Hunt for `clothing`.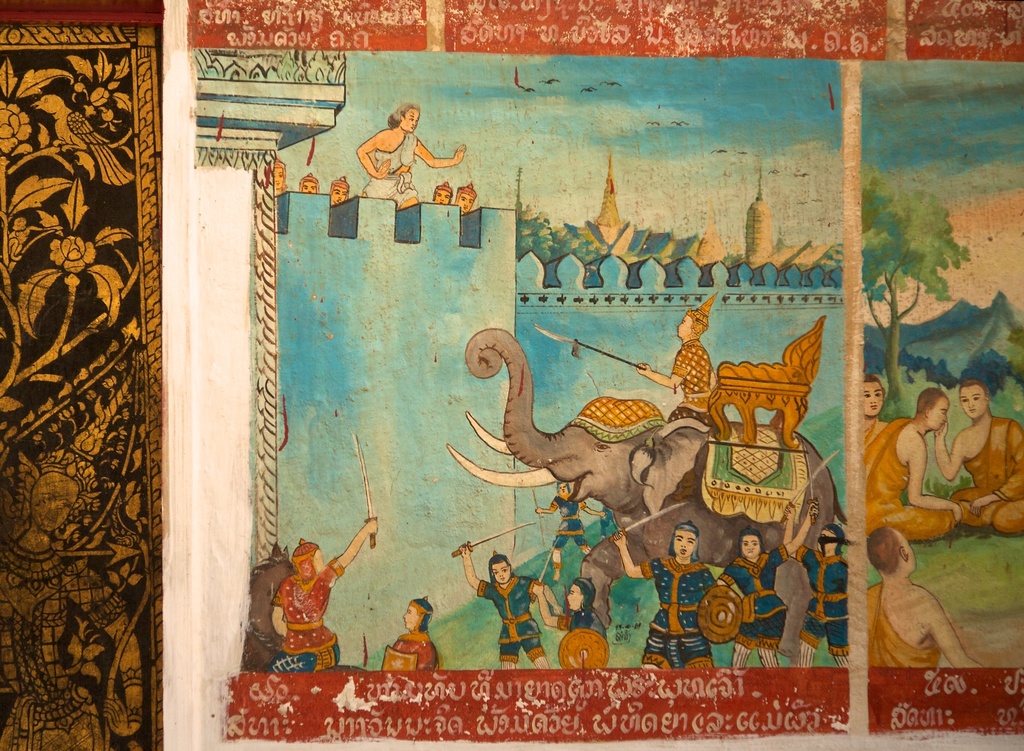
Hunted down at (left=0, top=547, right=127, bottom=750).
